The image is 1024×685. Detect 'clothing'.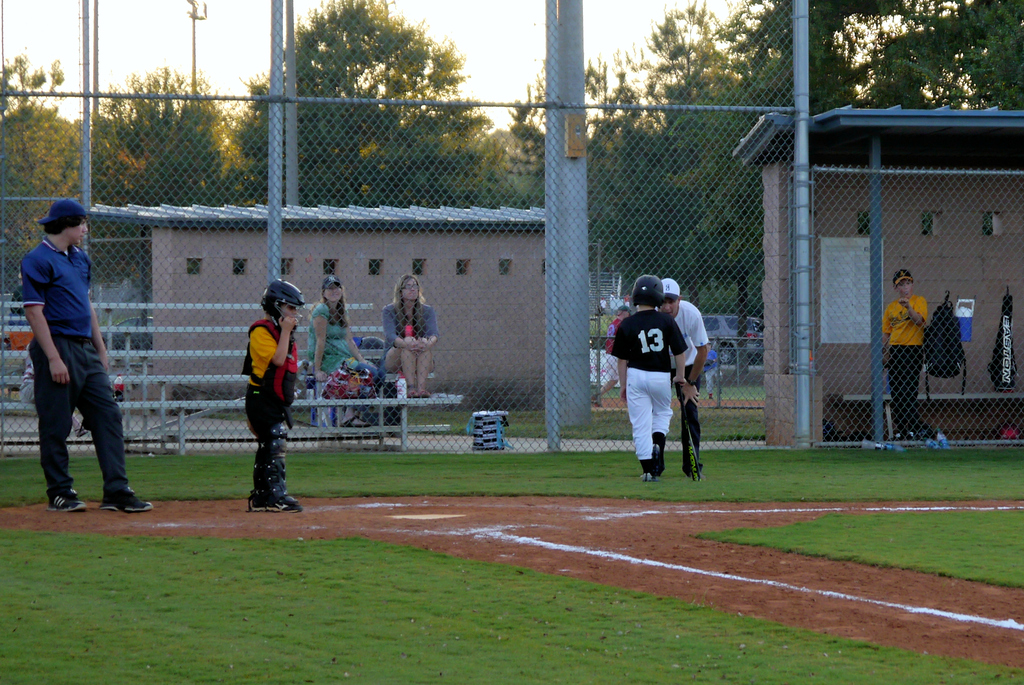
Detection: box=[20, 235, 131, 495].
